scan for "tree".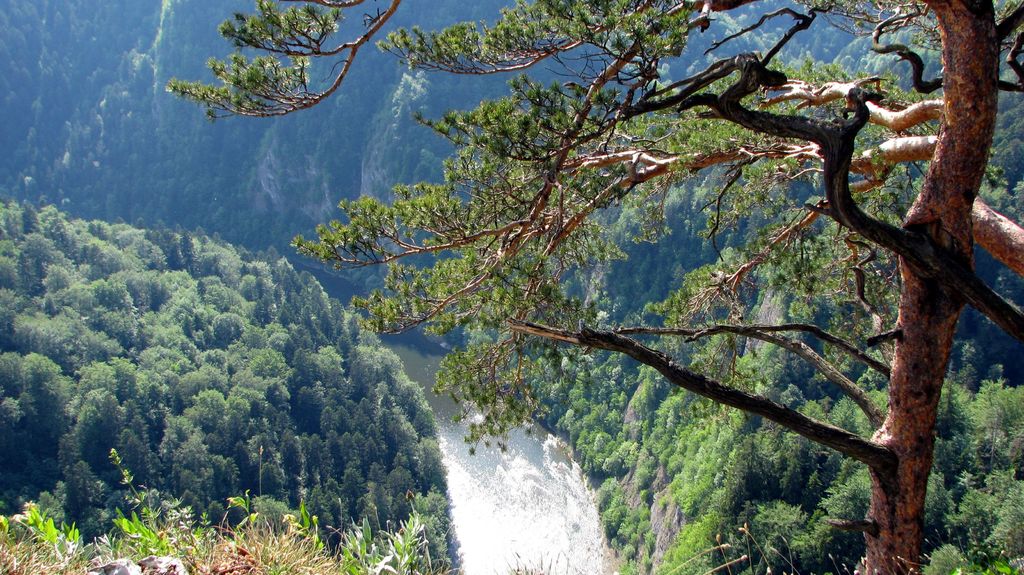
Scan result: x1=292, y1=353, x2=326, y2=381.
